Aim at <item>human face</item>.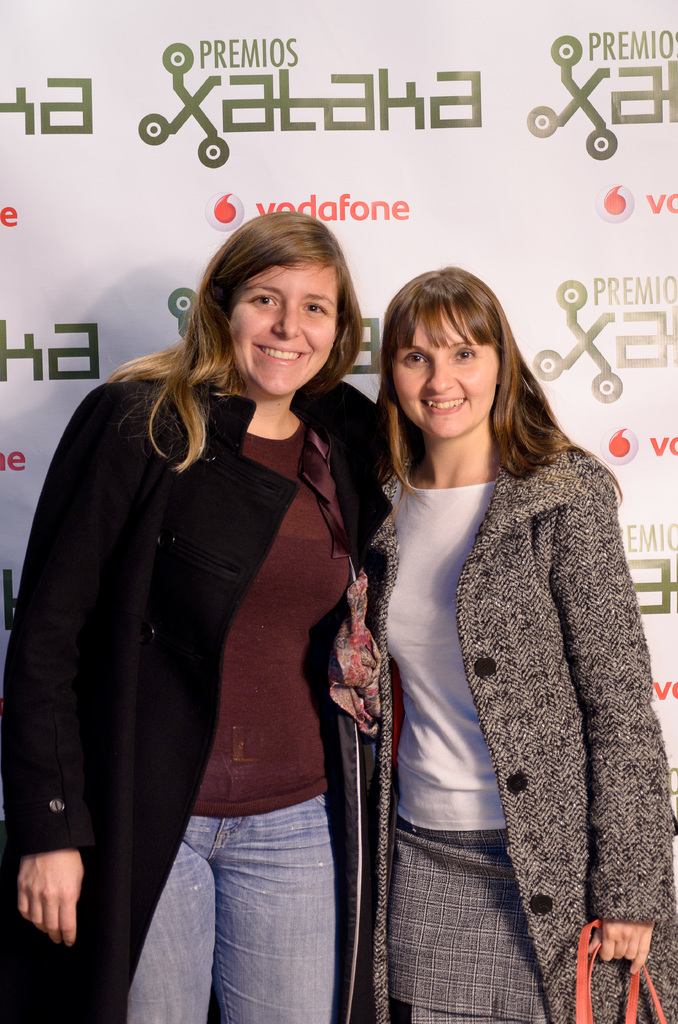
Aimed at left=223, top=255, right=338, bottom=398.
